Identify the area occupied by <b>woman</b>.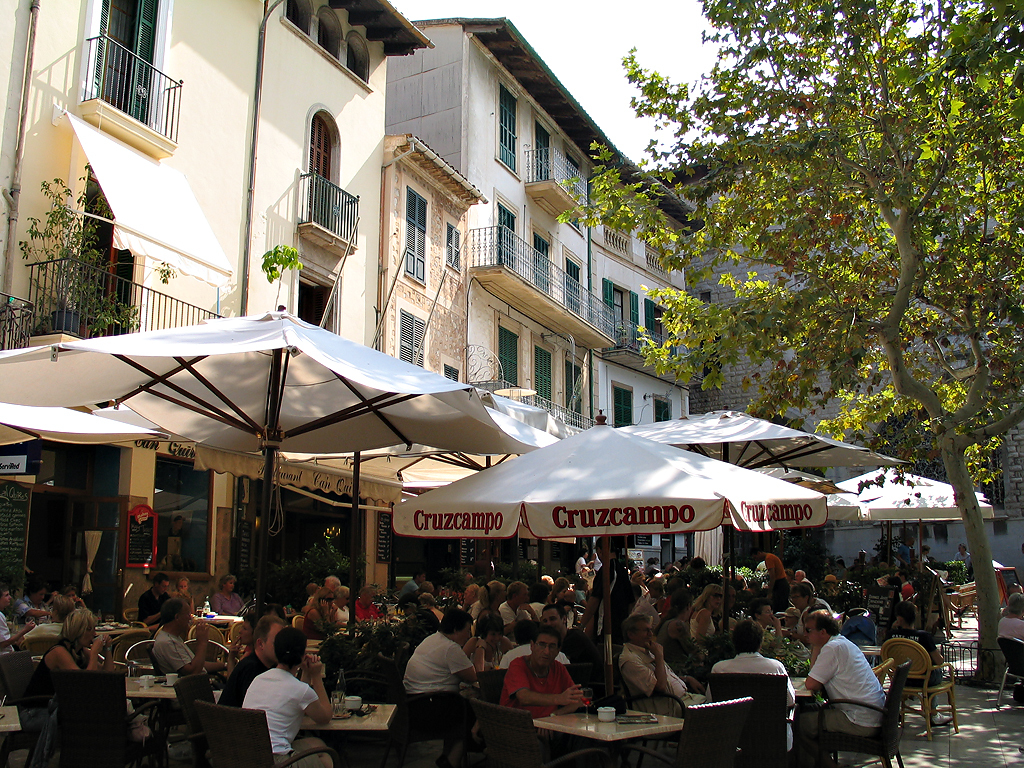
Area: [459, 610, 514, 748].
